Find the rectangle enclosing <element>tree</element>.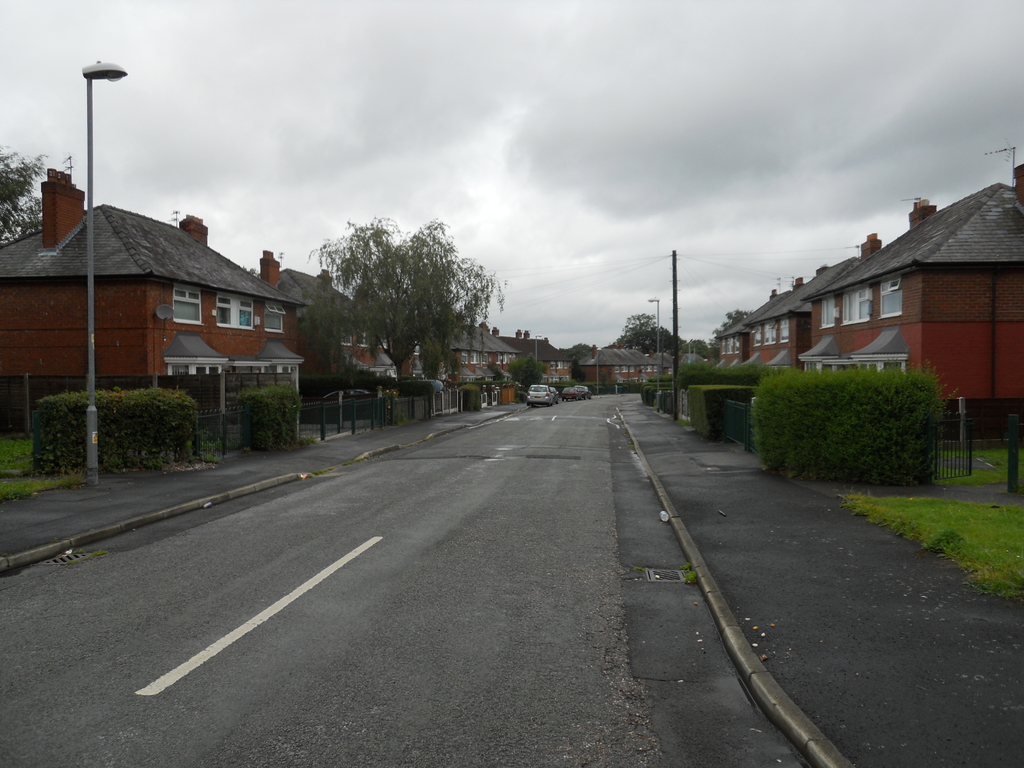
509/349/542/397.
